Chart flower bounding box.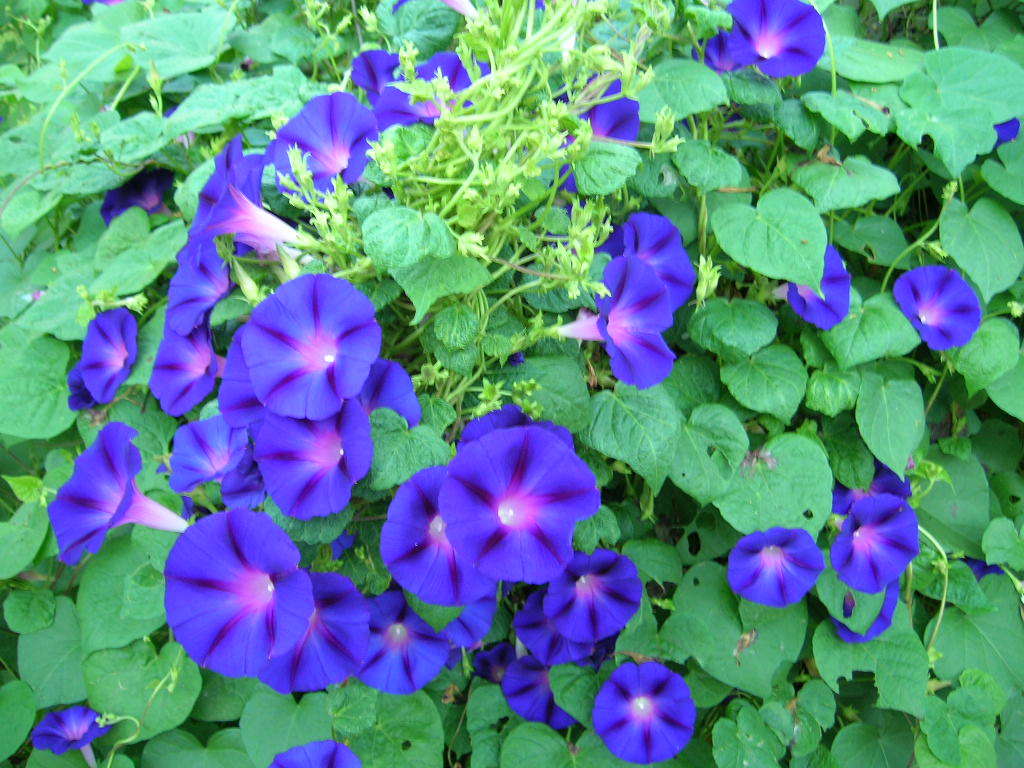
Charted: bbox(242, 269, 385, 448).
